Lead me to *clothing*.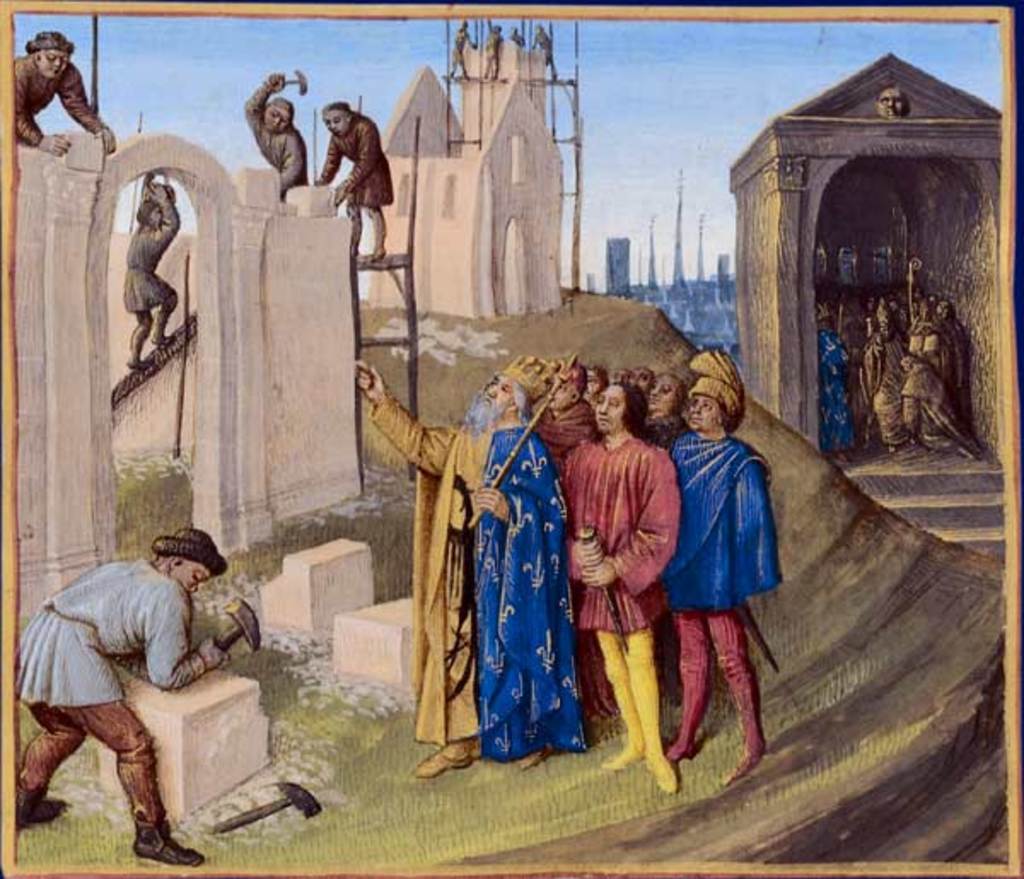
Lead to x1=824 y1=329 x2=855 y2=449.
